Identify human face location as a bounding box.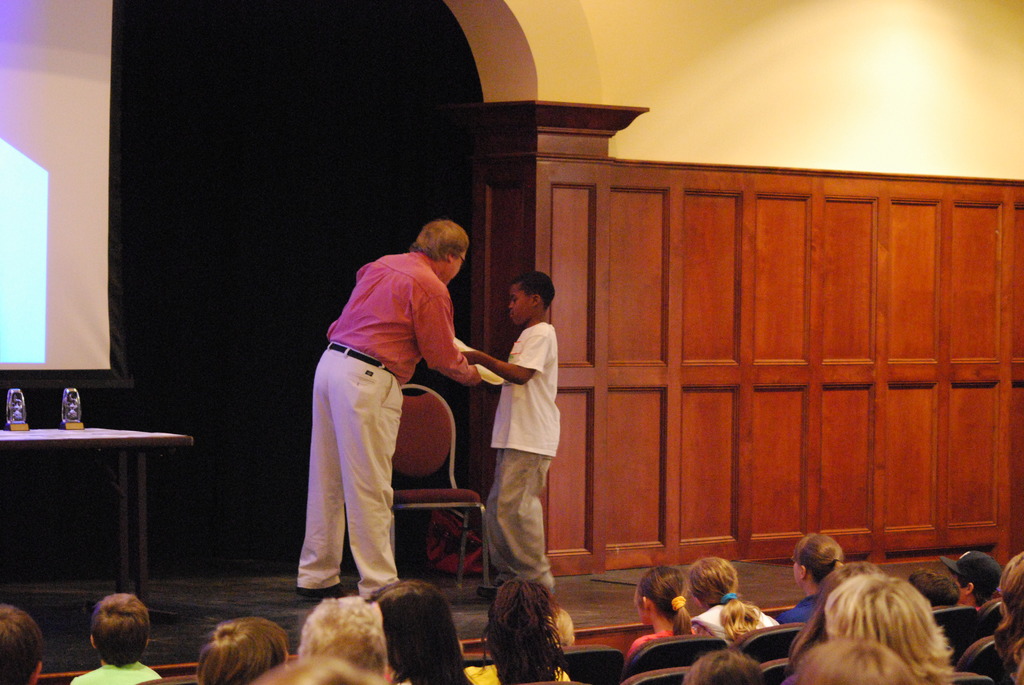
left=446, top=253, right=467, bottom=287.
